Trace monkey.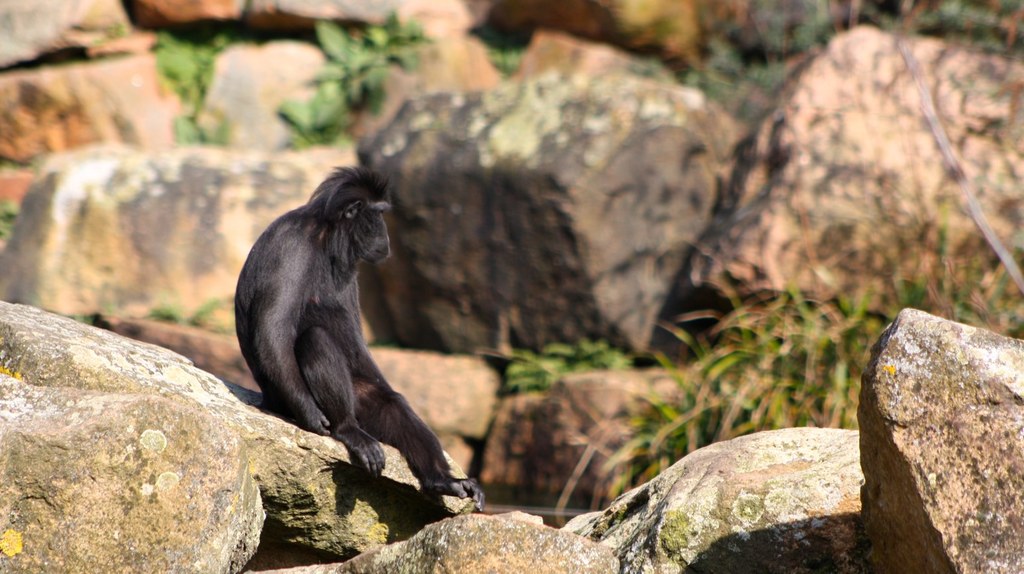
Traced to <box>236,164,484,510</box>.
